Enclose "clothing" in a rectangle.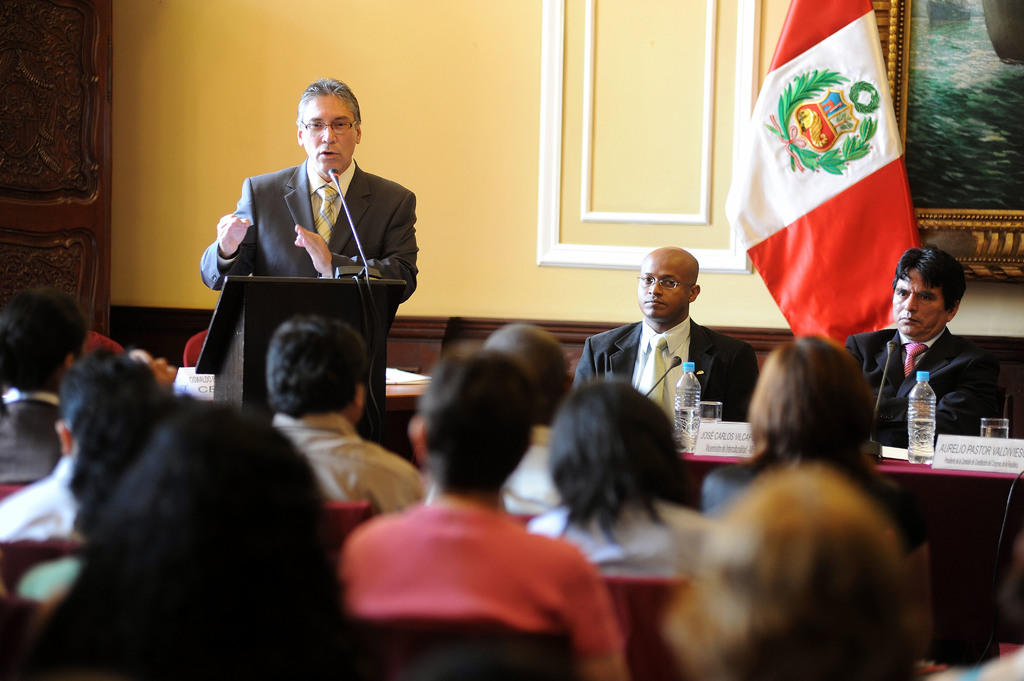
Rect(845, 321, 1016, 439).
